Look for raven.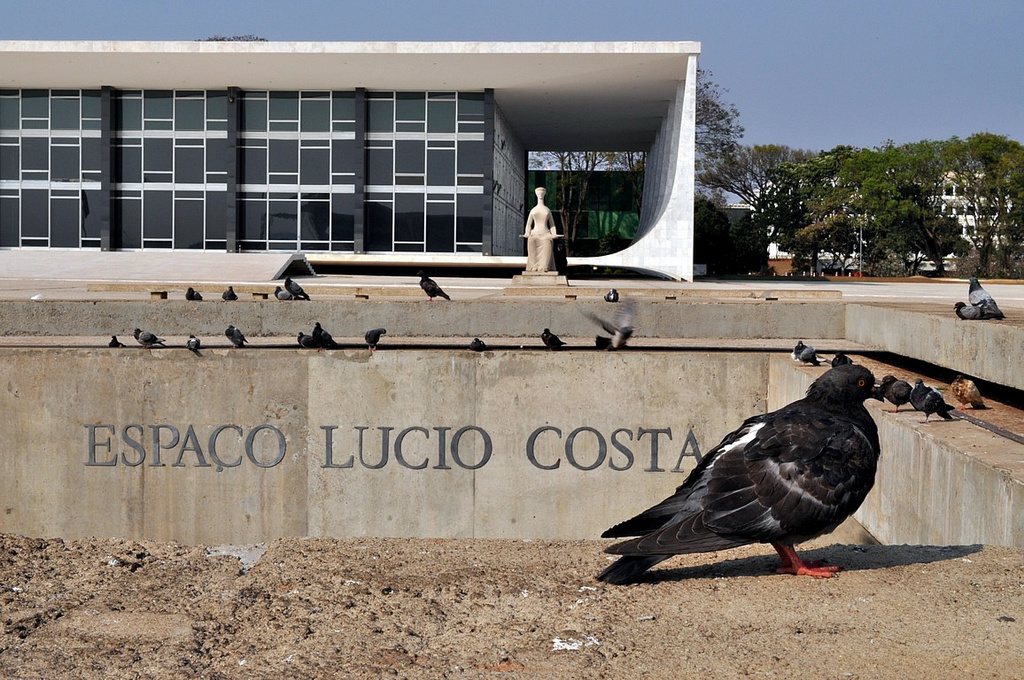
Found: pyautogui.locateOnScreen(601, 364, 880, 584).
